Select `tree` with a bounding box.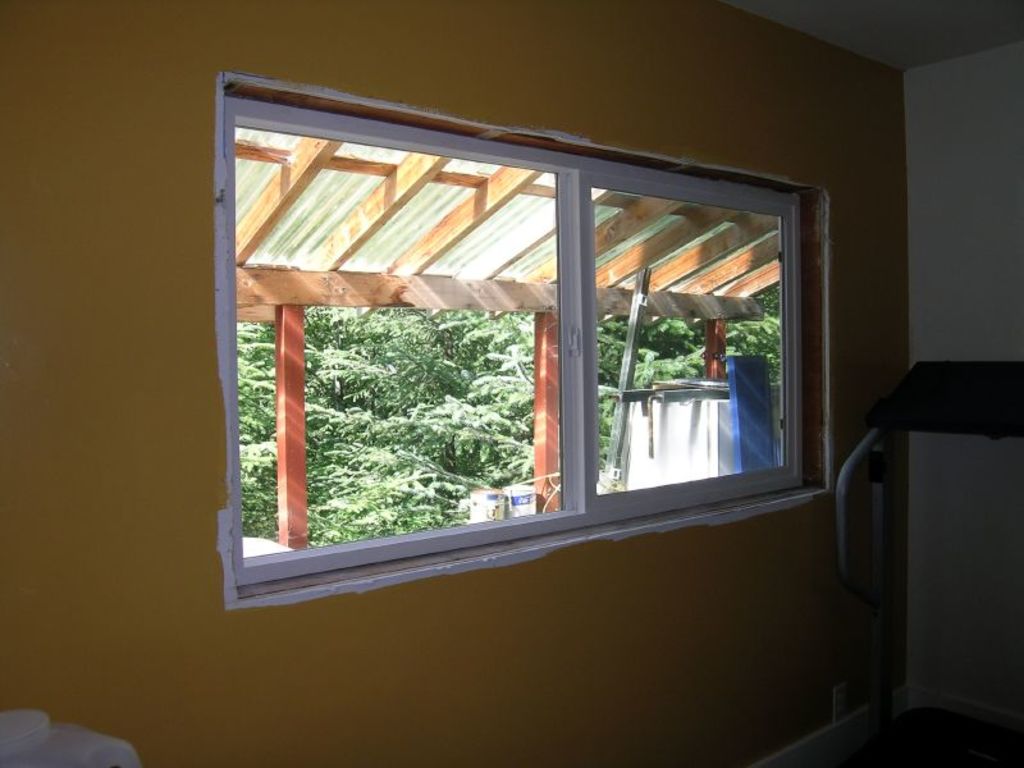
crop(305, 307, 376, 410).
